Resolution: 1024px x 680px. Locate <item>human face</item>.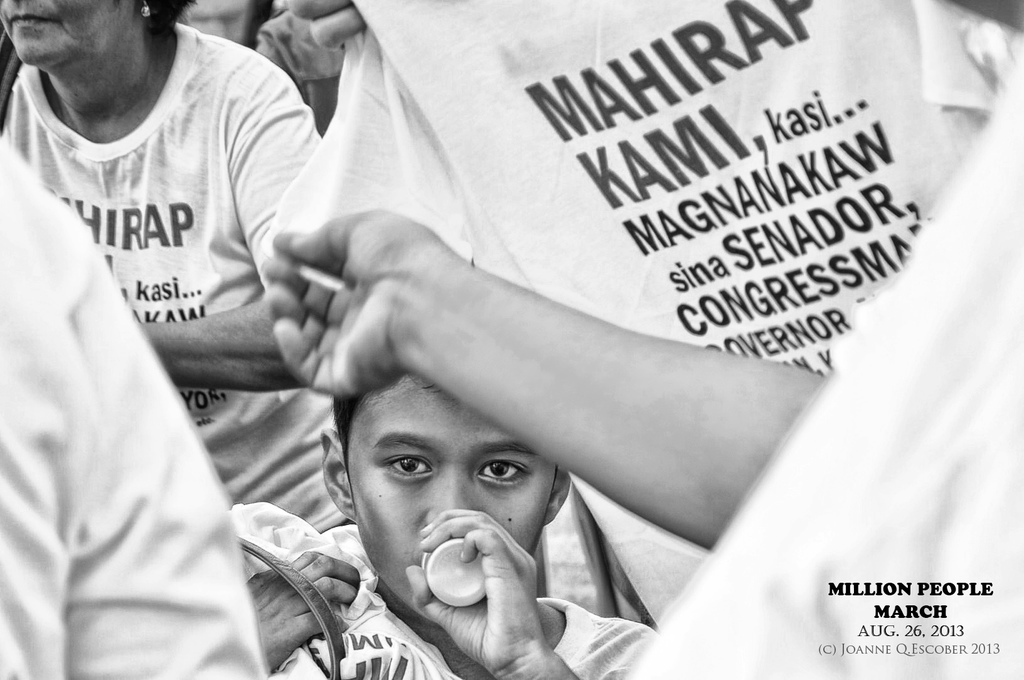
x1=358, y1=376, x2=540, y2=614.
